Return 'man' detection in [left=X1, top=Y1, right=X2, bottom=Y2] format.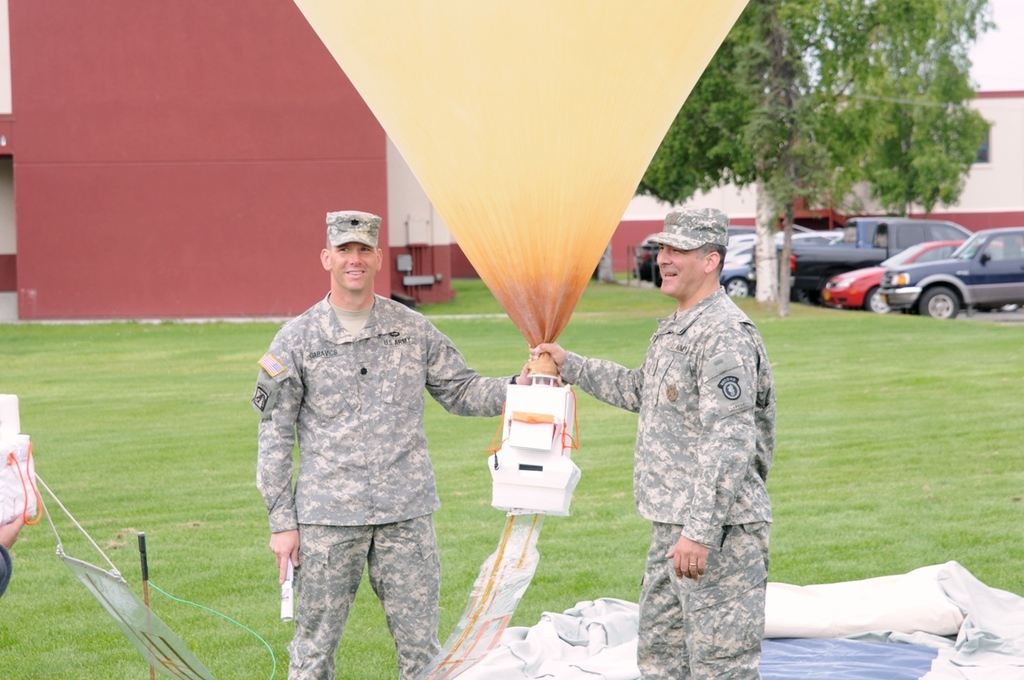
[left=539, top=204, right=777, bottom=679].
